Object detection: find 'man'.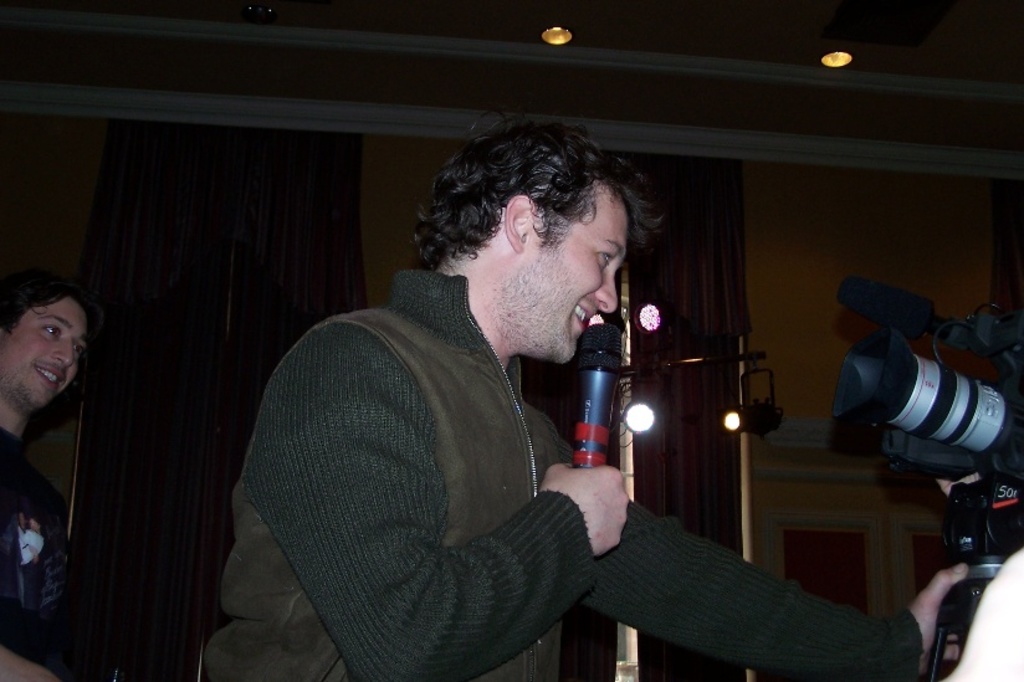
BBox(206, 109, 972, 681).
